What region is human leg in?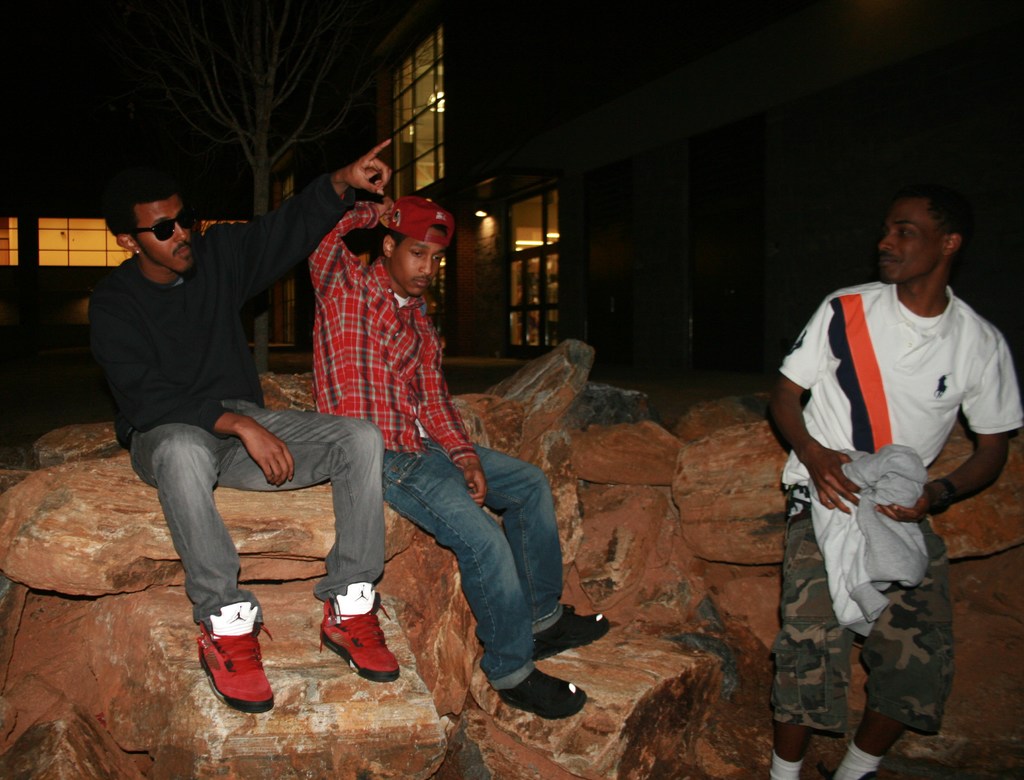
<bbox>133, 422, 276, 710</bbox>.
